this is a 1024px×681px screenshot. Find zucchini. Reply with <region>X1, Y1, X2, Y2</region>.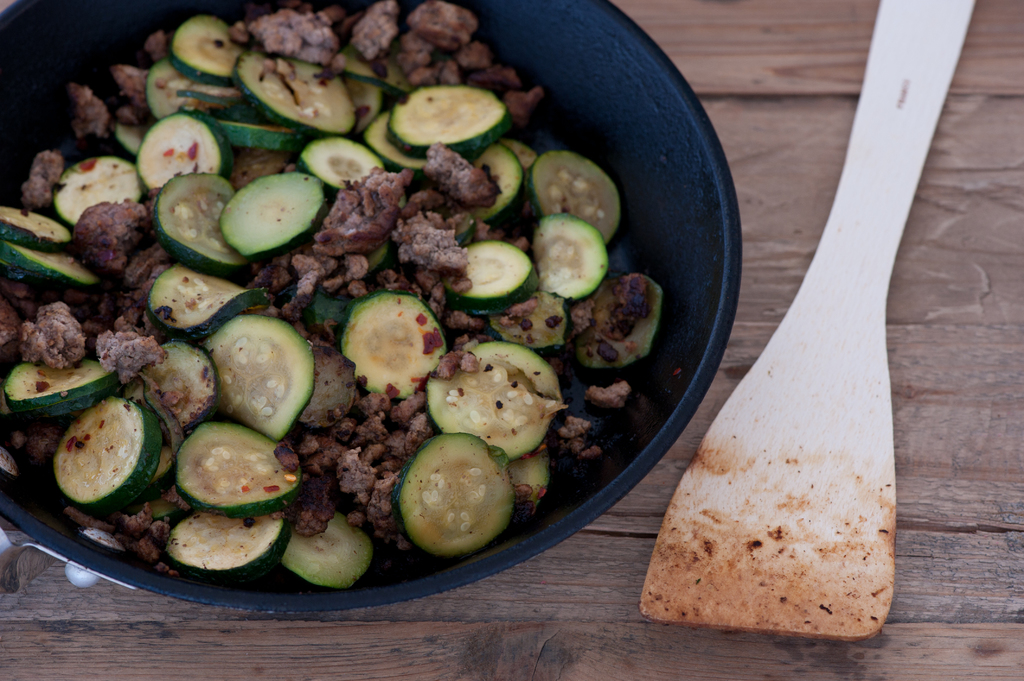
<region>168, 12, 245, 87</region>.
